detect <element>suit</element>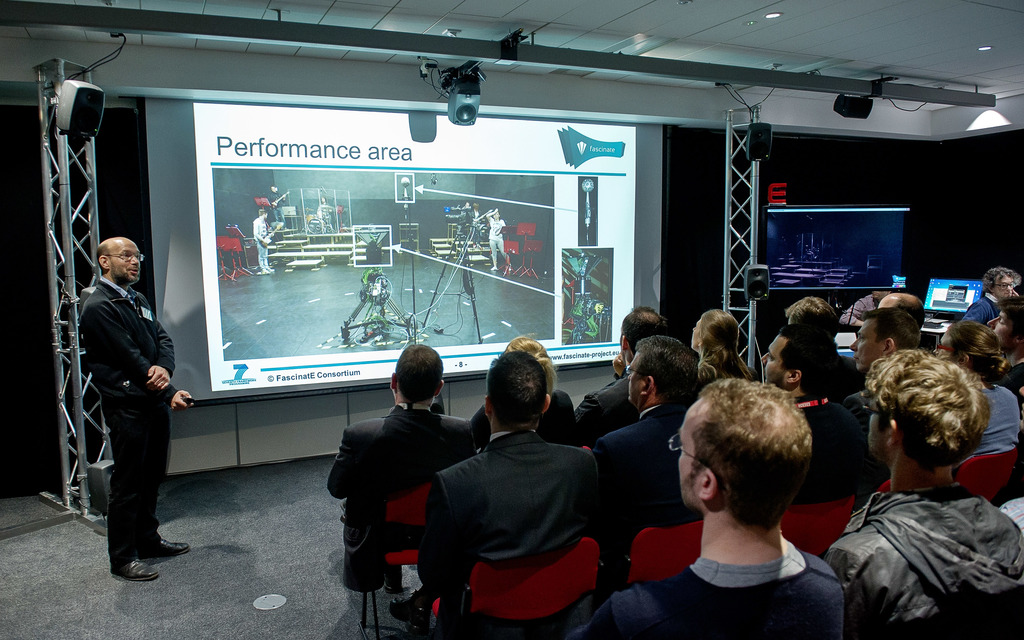
(593,403,707,593)
